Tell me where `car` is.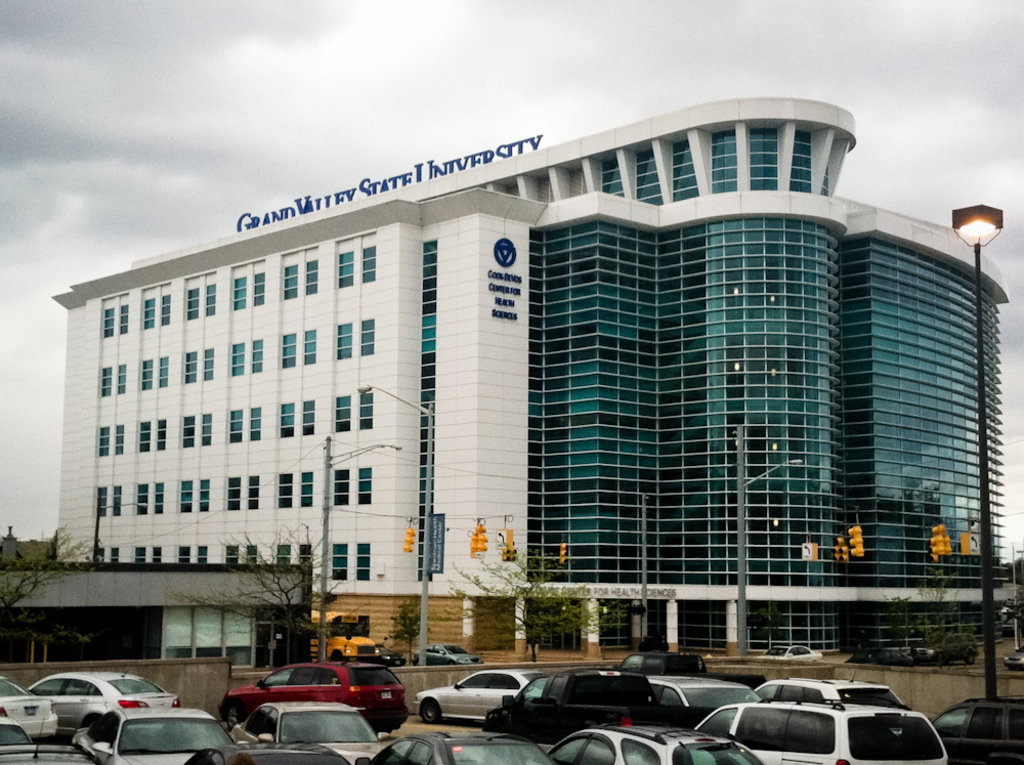
`car` is at 0:640:1023:764.
